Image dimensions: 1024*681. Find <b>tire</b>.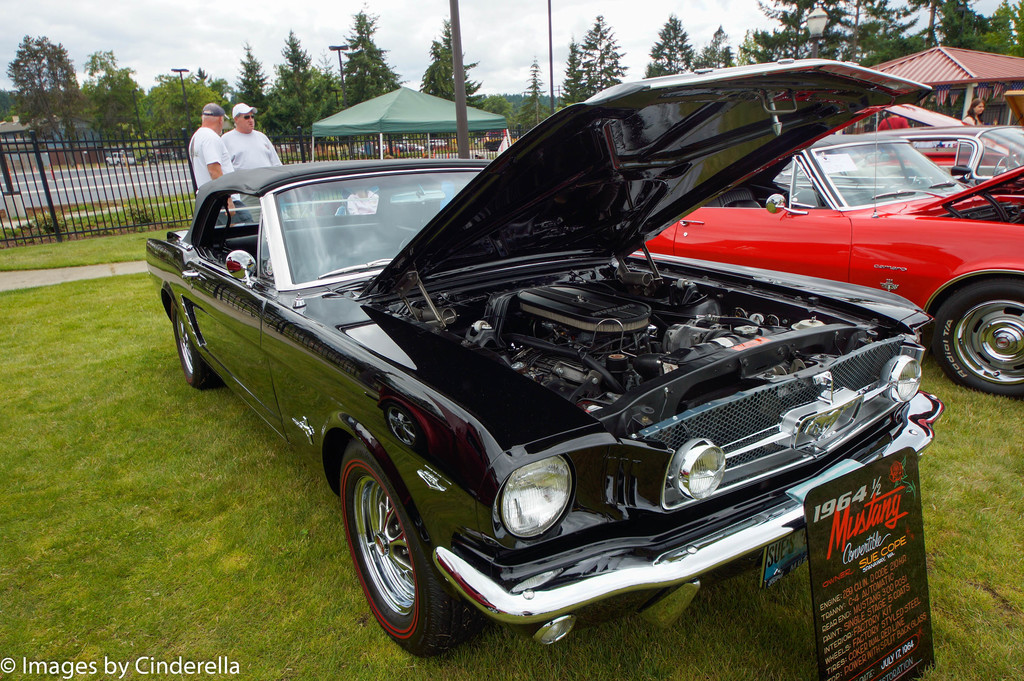
BBox(344, 447, 451, 657).
